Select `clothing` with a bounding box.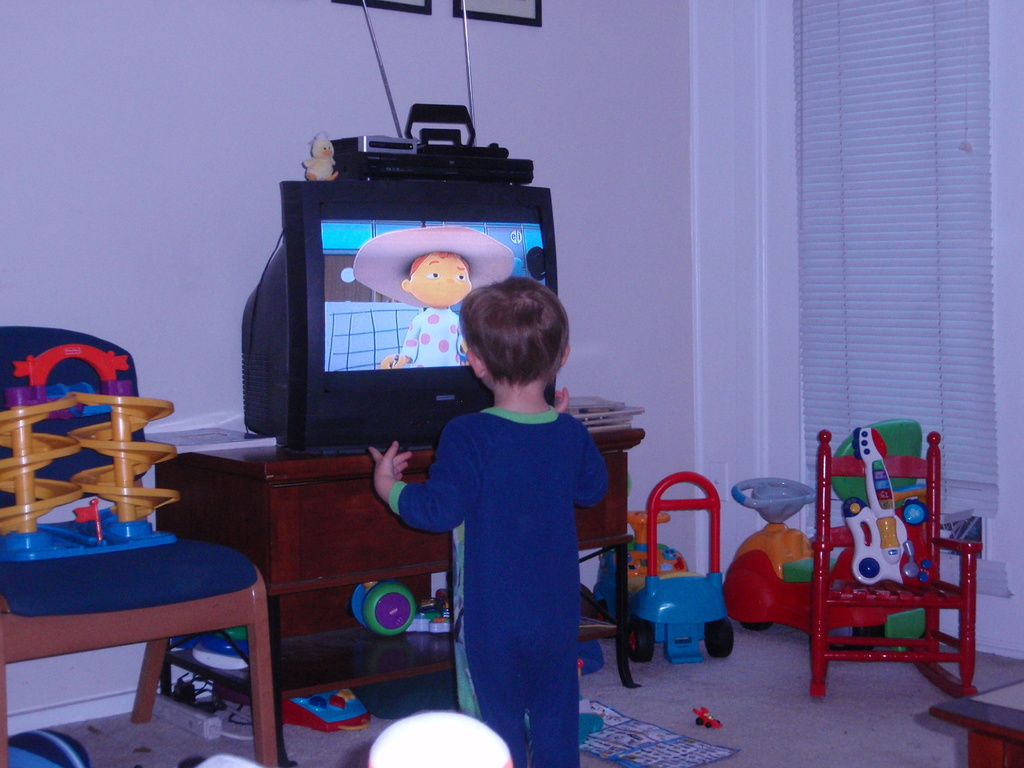
rect(388, 404, 609, 767).
